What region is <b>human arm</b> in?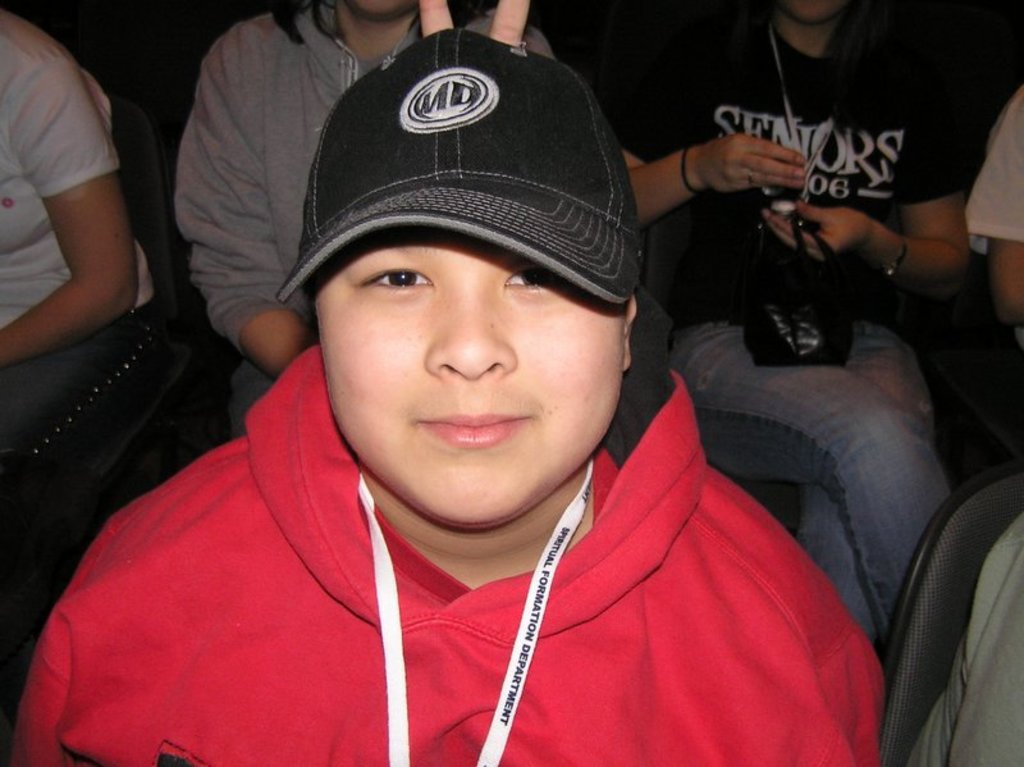
rect(182, 28, 332, 384).
